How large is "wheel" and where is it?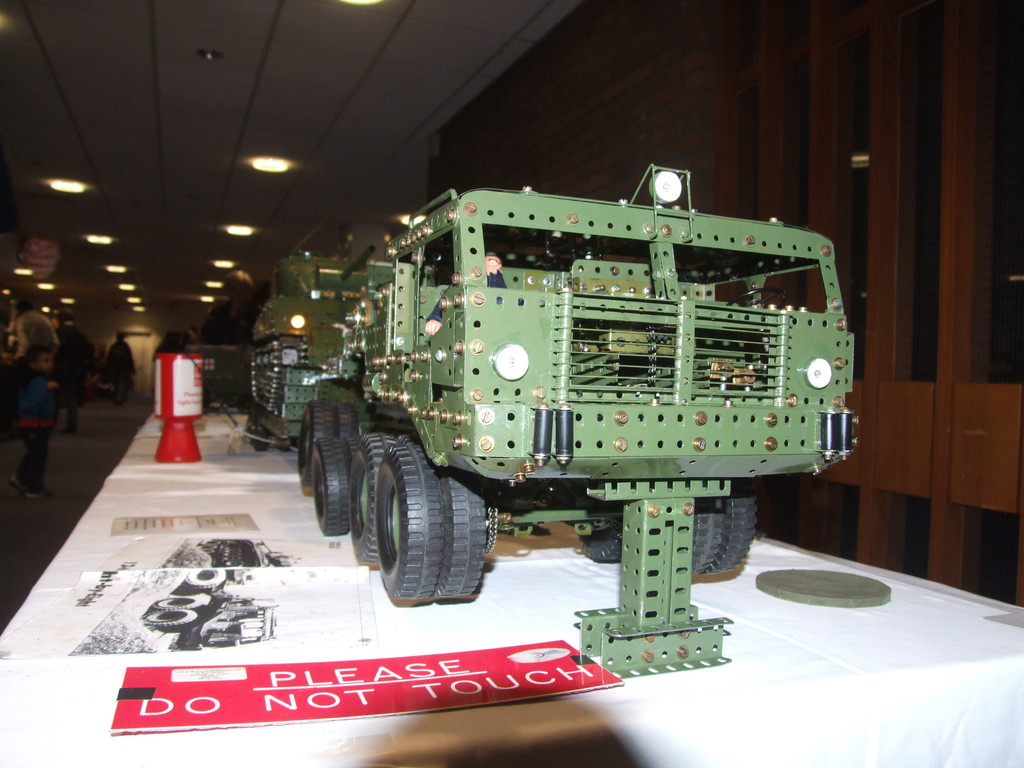
Bounding box: (x1=359, y1=440, x2=492, y2=605).
